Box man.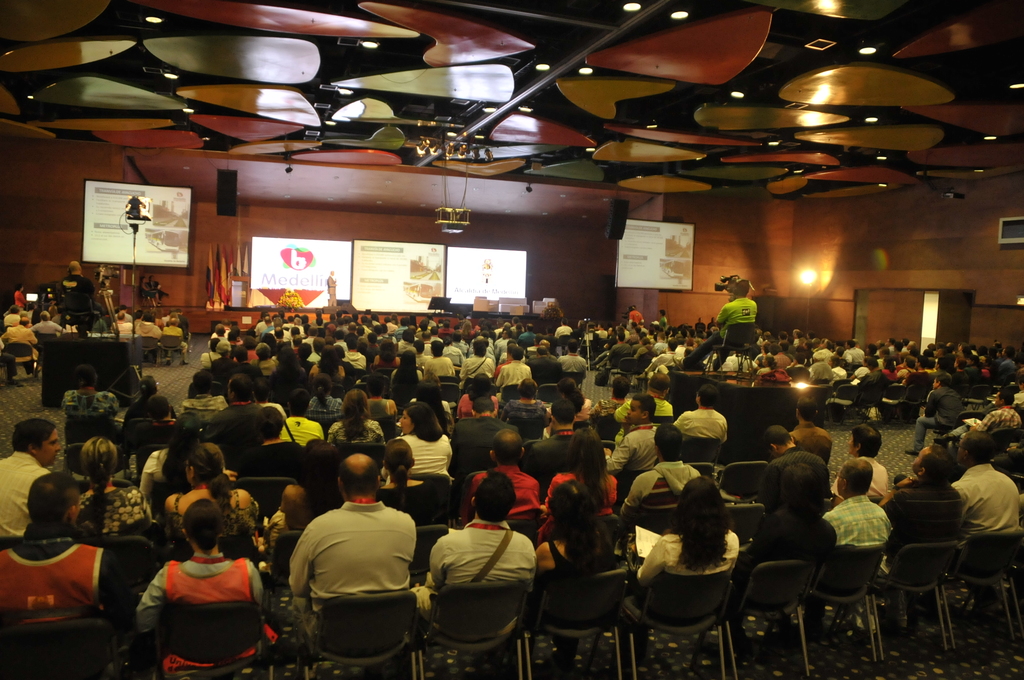
<bbox>428, 474, 532, 634</bbox>.
